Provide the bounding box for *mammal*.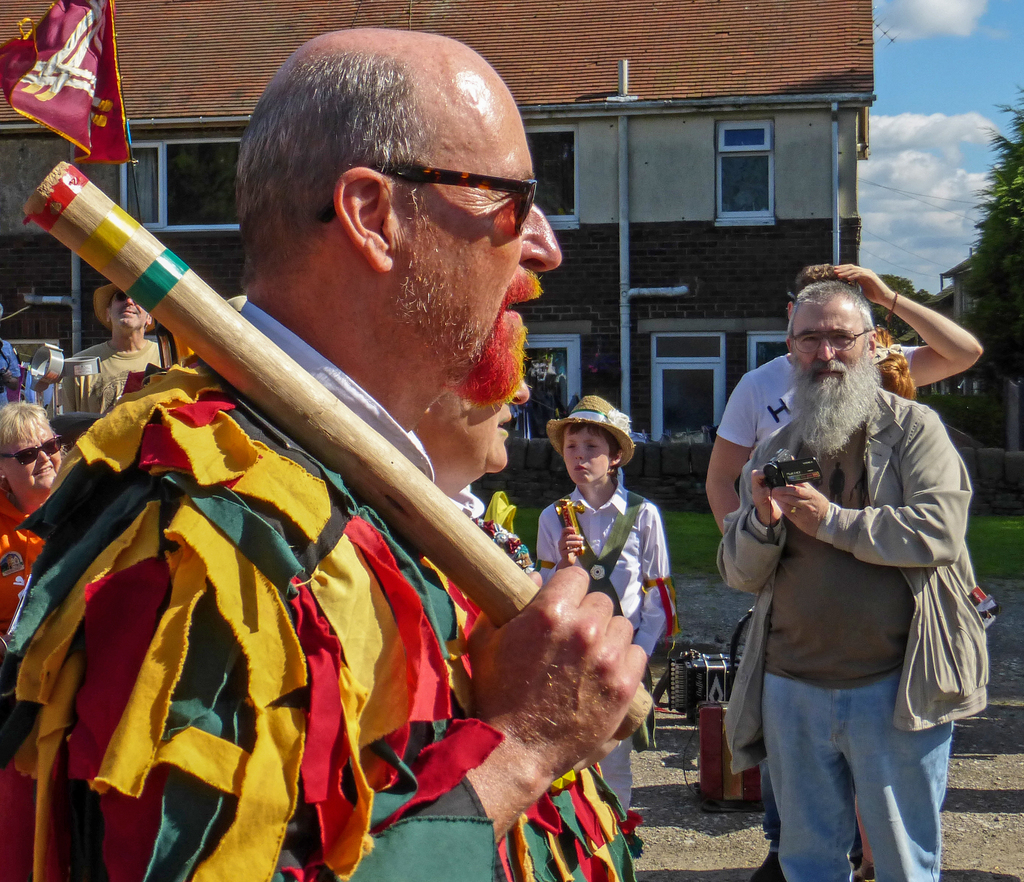
532, 386, 682, 828.
